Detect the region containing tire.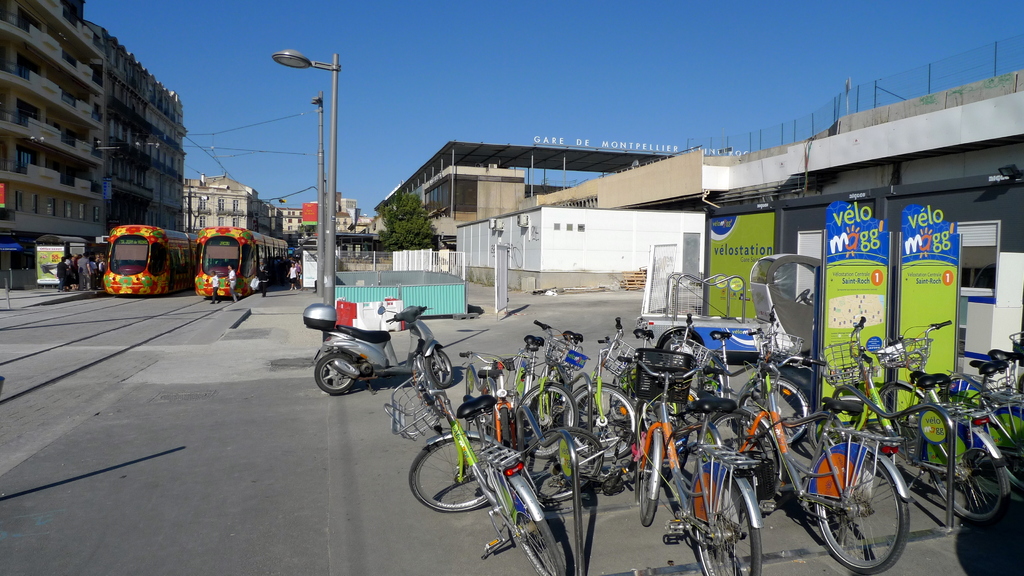
<bbox>662, 336, 695, 367</bbox>.
